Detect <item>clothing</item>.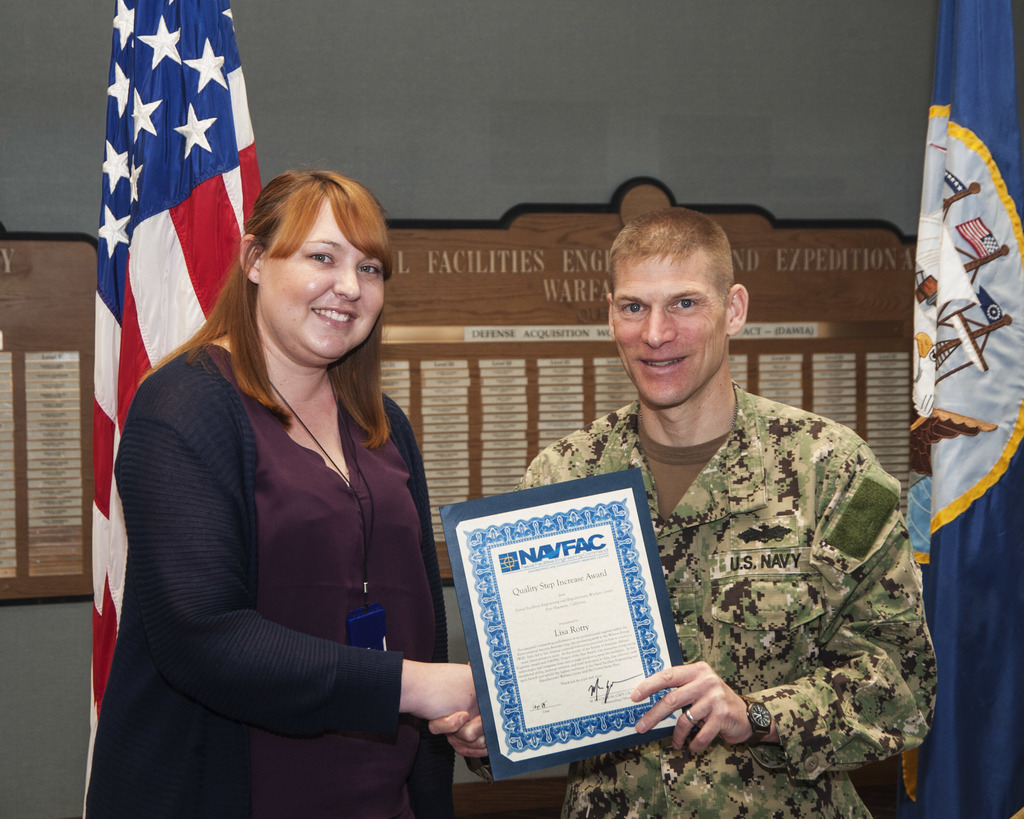
Detected at [x1=520, y1=379, x2=932, y2=815].
